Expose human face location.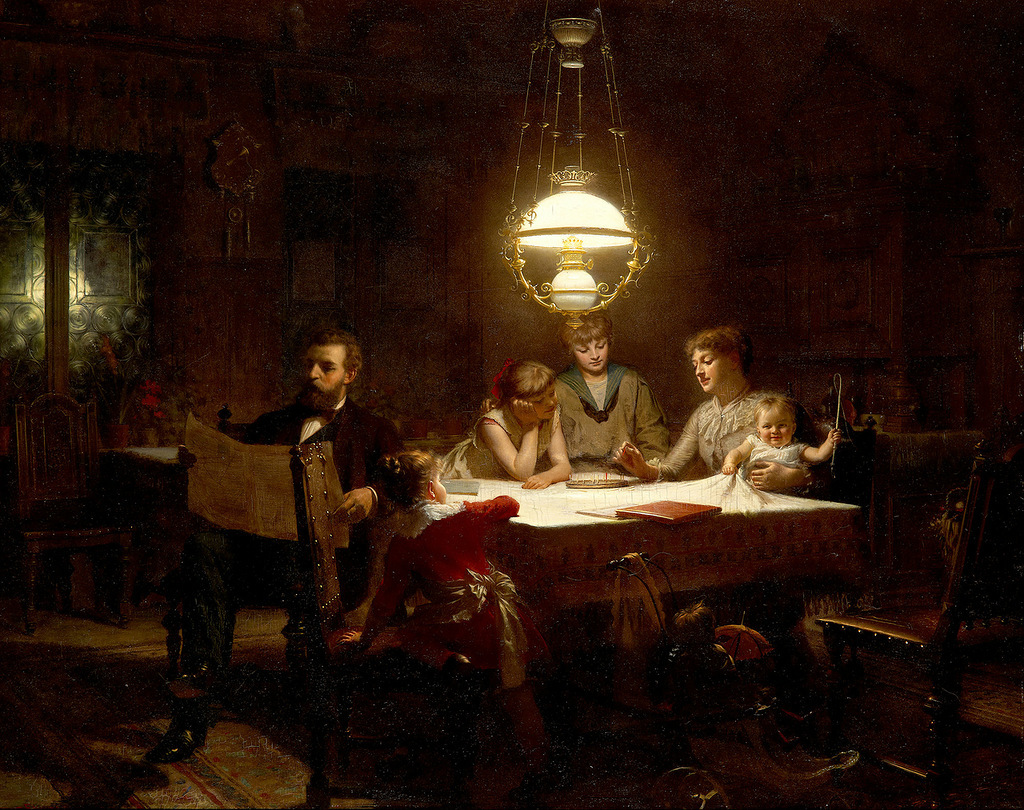
Exposed at 759 408 797 446.
